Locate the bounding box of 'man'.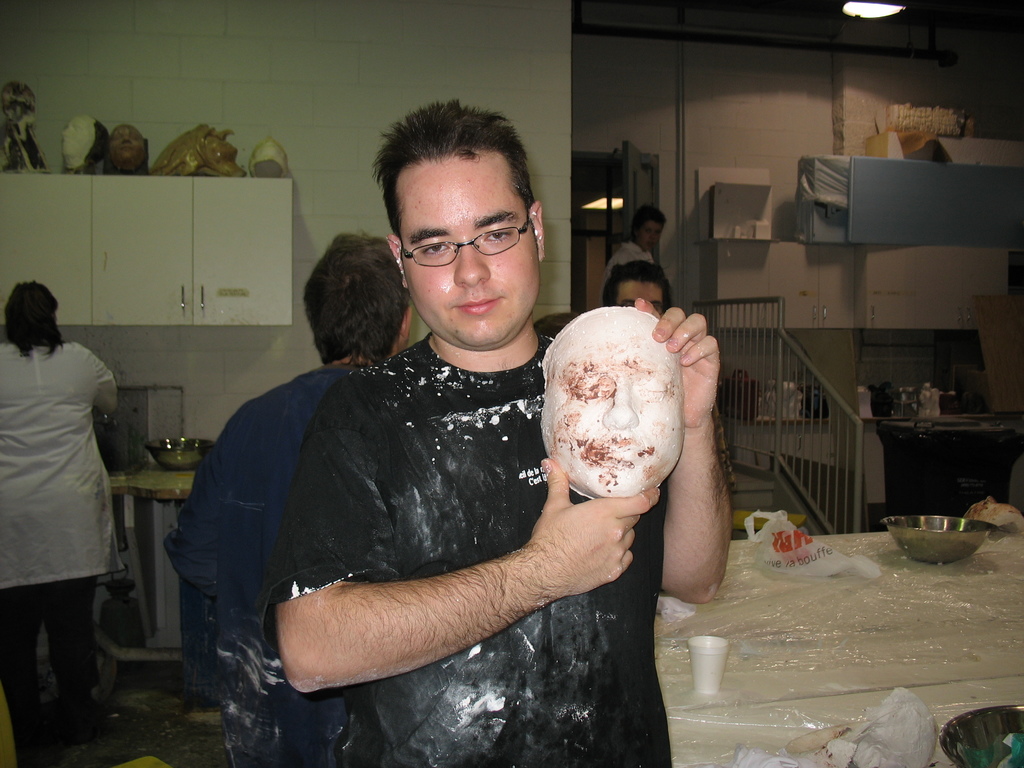
Bounding box: 175 236 415 624.
